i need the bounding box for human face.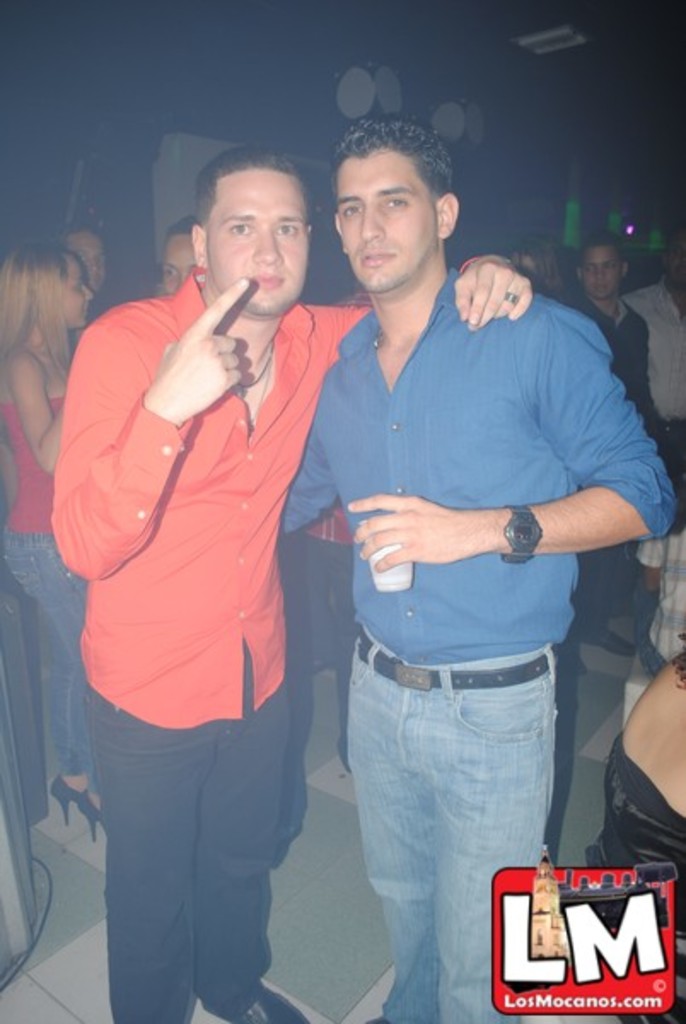
Here it is: bbox=[210, 166, 311, 316].
